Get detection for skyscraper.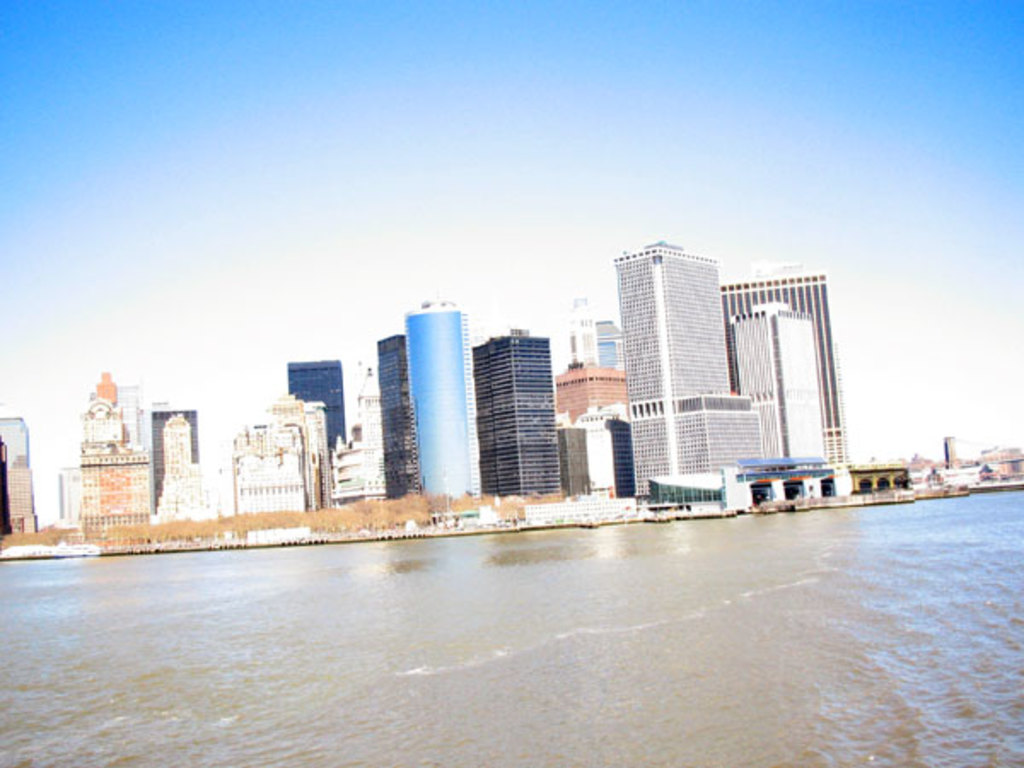
Detection: (left=618, top=242, right=765, bottom=497).
